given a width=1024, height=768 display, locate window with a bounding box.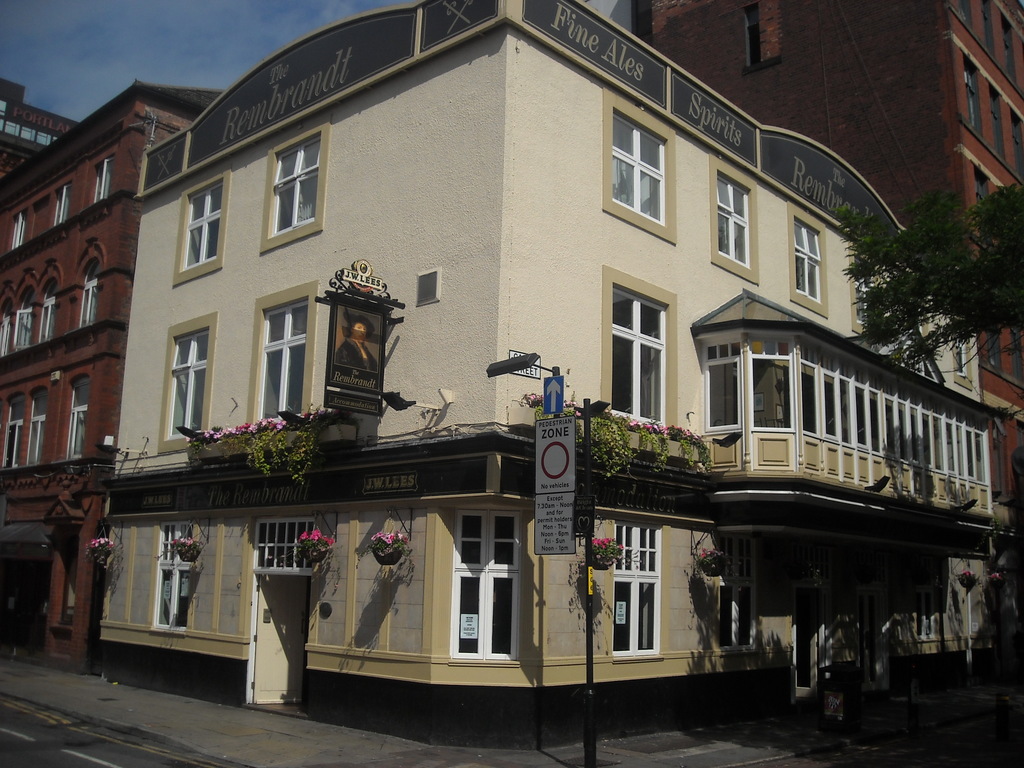
Located: bbox=(1009, 331, 1023, 380).
